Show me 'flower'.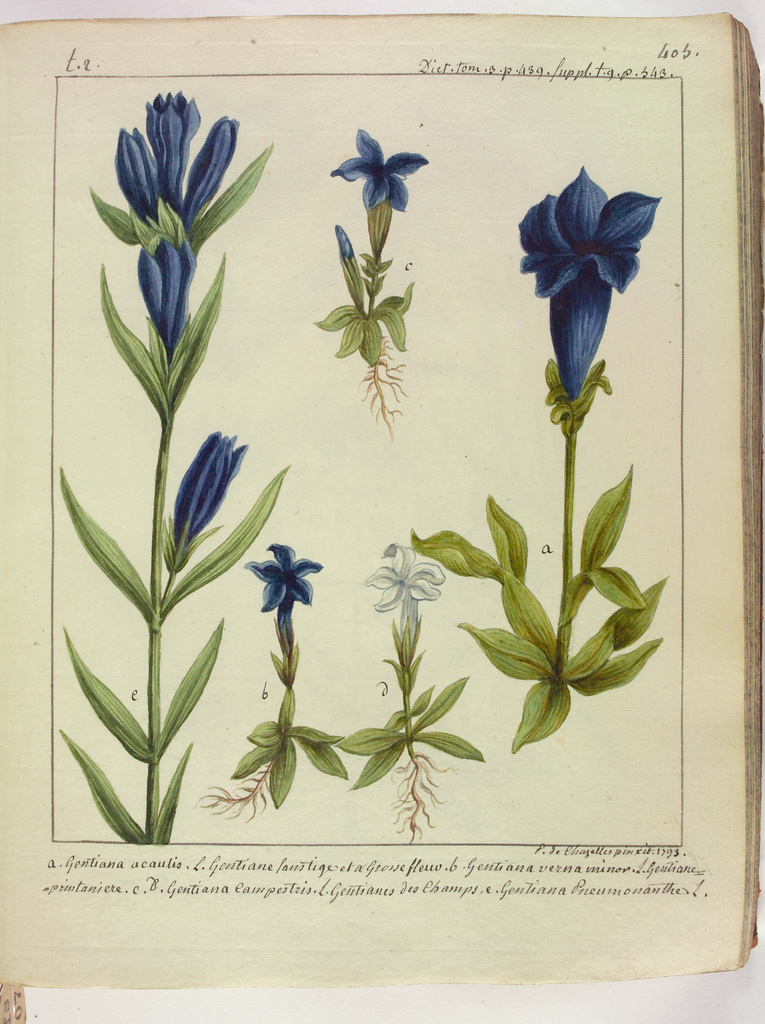
'flower' is here: x1=113, y1=80, x2=241, y2=232.
